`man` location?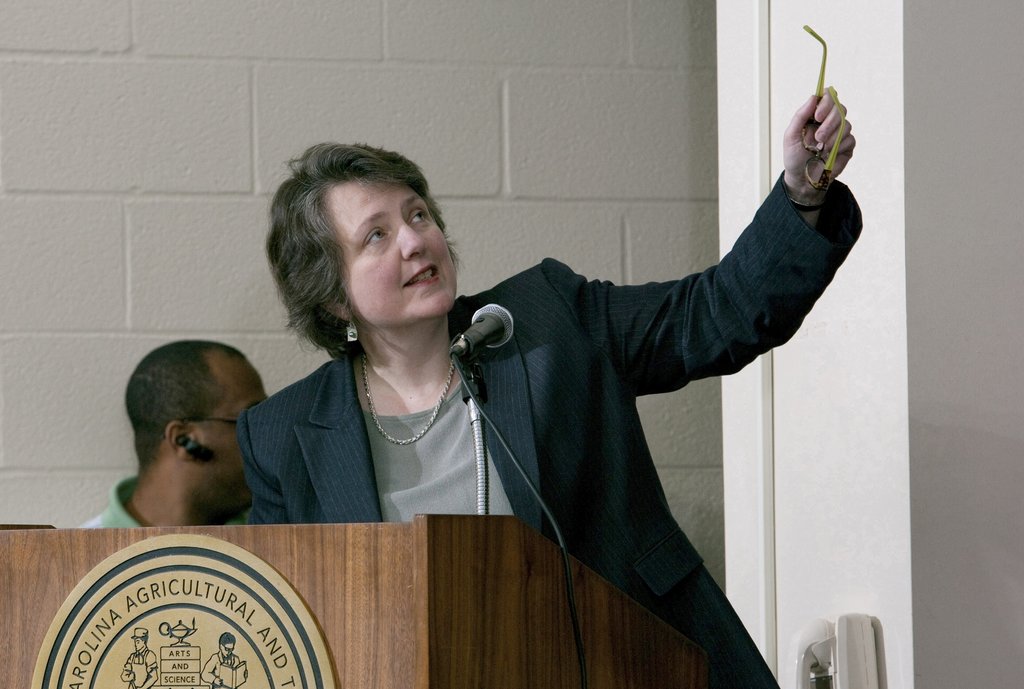
bbox=(120, 628, 159, 688)
